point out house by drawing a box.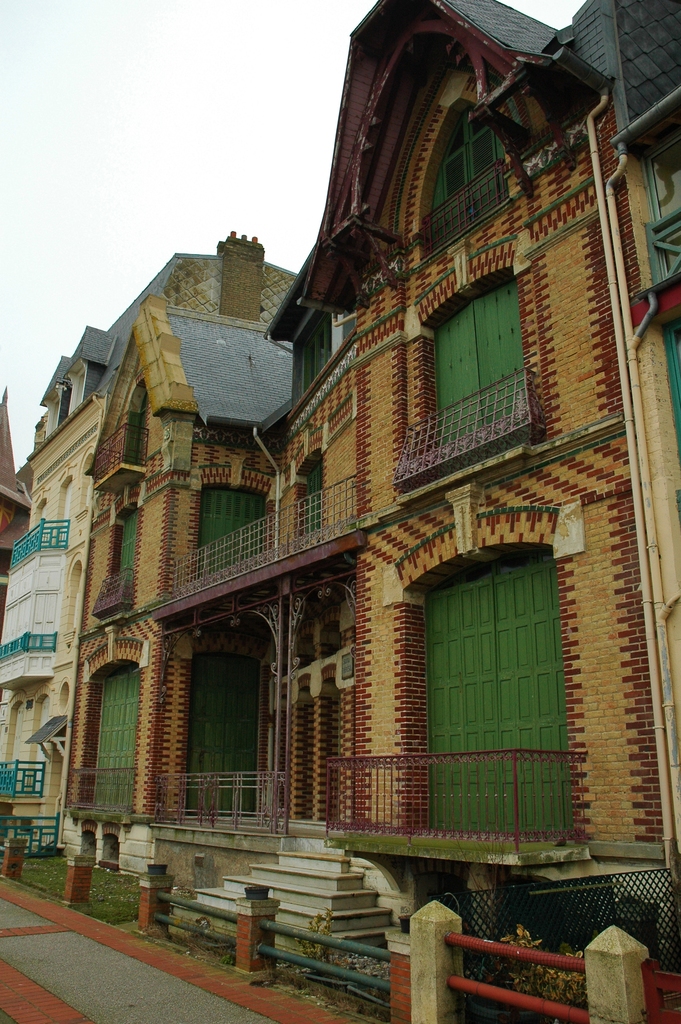
0:236:306:856.
